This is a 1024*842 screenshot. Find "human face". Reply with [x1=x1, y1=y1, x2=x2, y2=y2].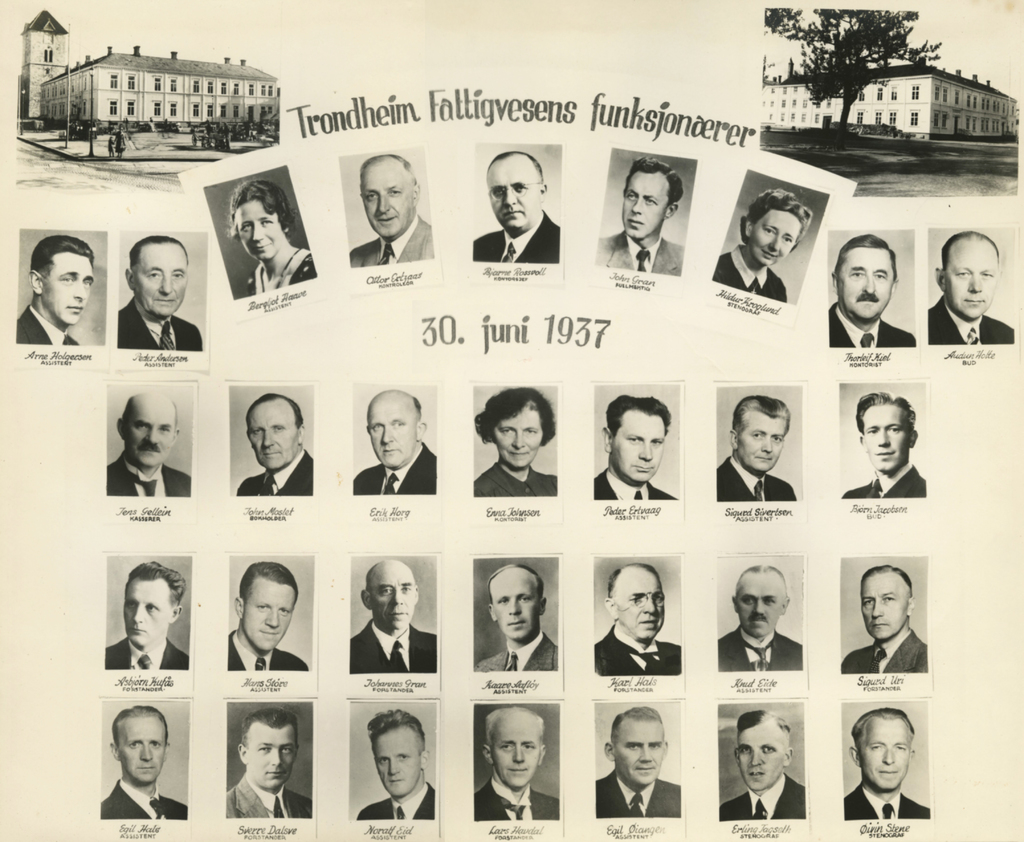
[x1=367, y1=400, x2=415, y2=466].
